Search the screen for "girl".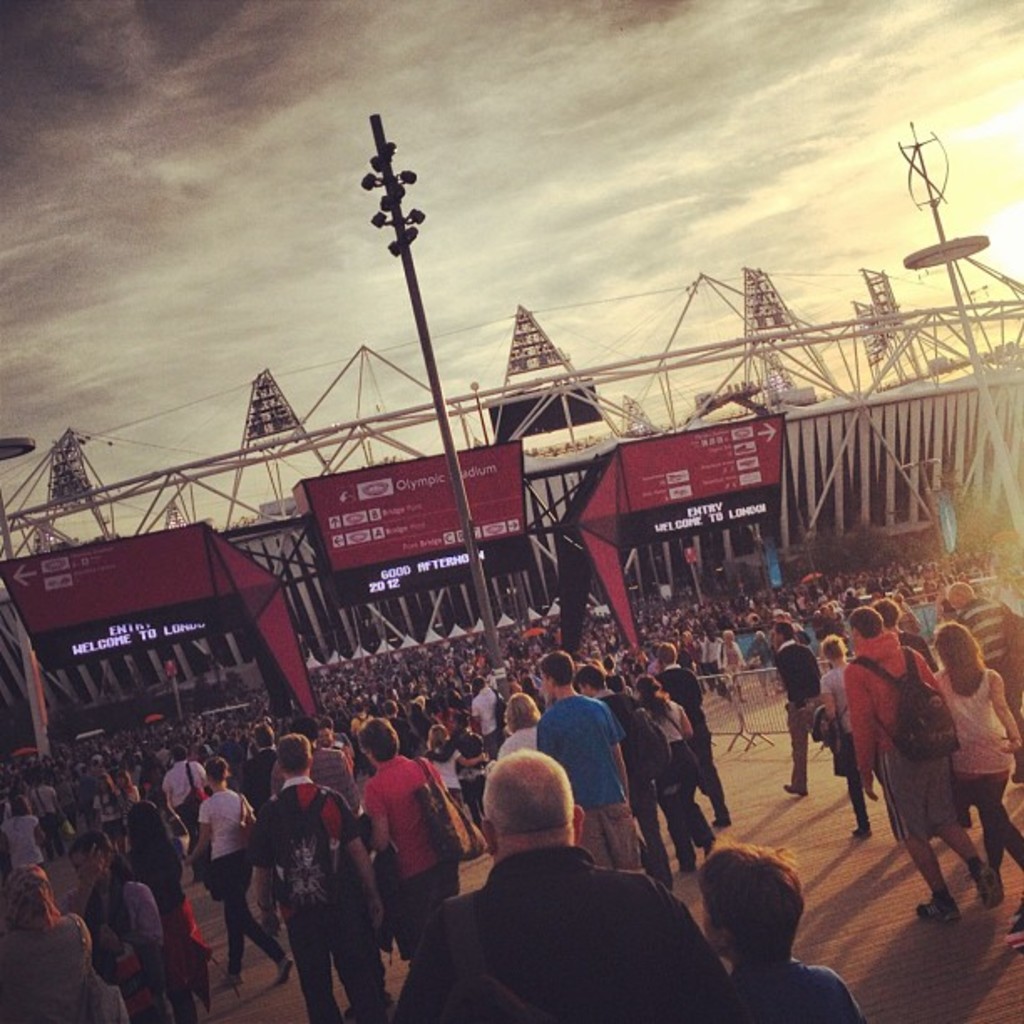
Found at rect(54, 830, 161, 1016).
